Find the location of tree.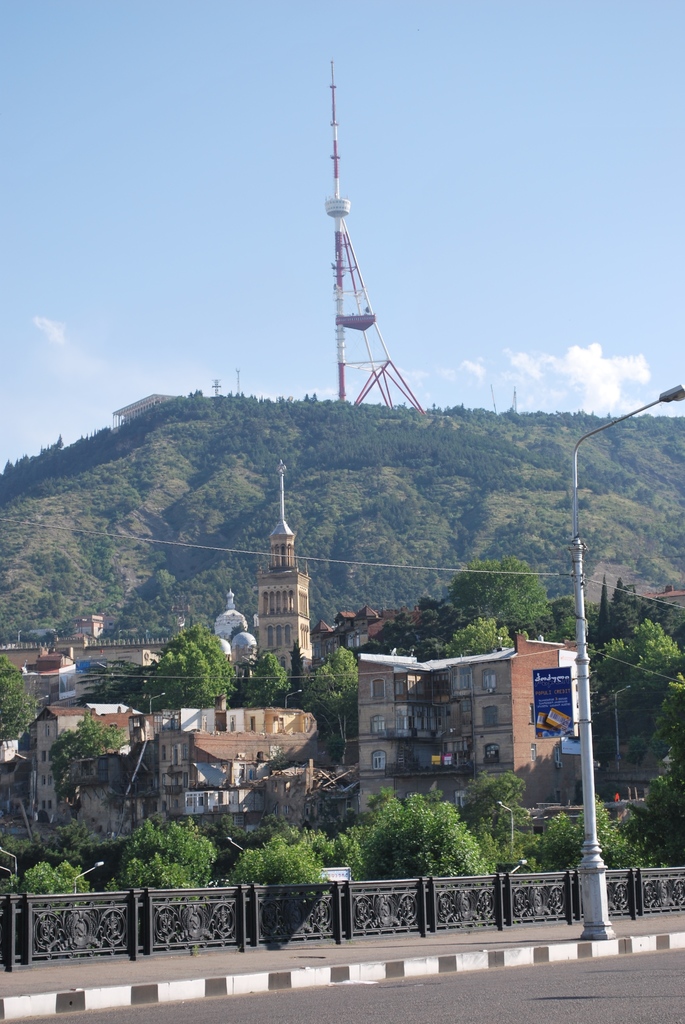
Location: l=138, t=566, r=180, b=605.
